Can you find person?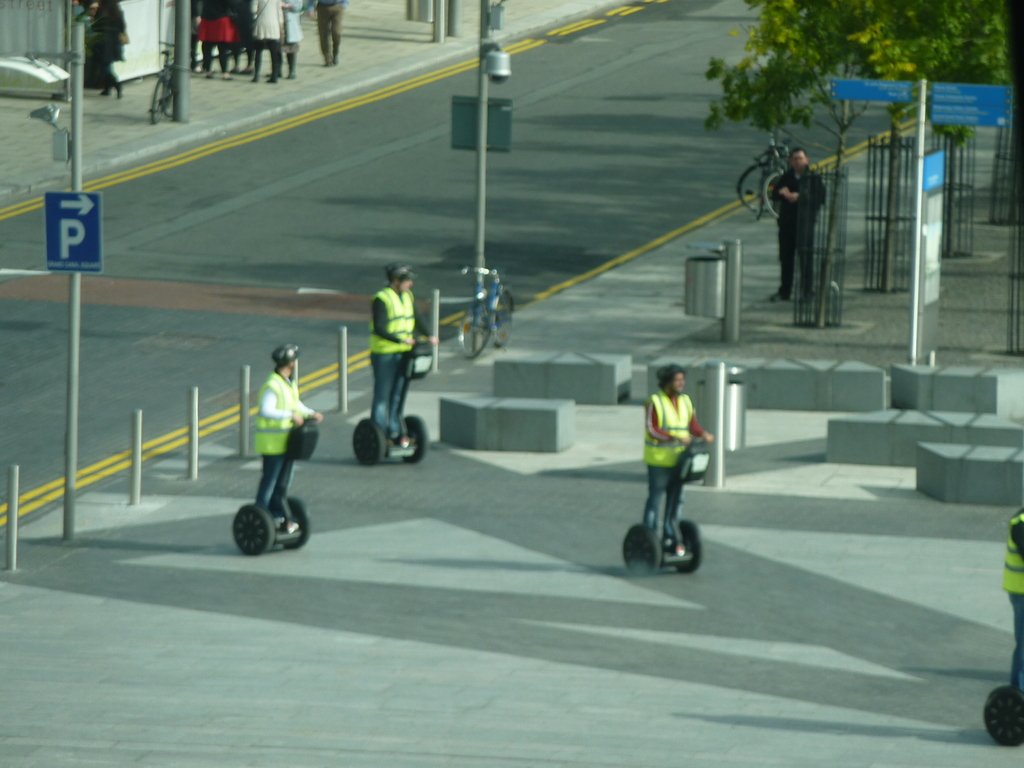
Yes, bounding box: rect(68, 0, 84, 28).
